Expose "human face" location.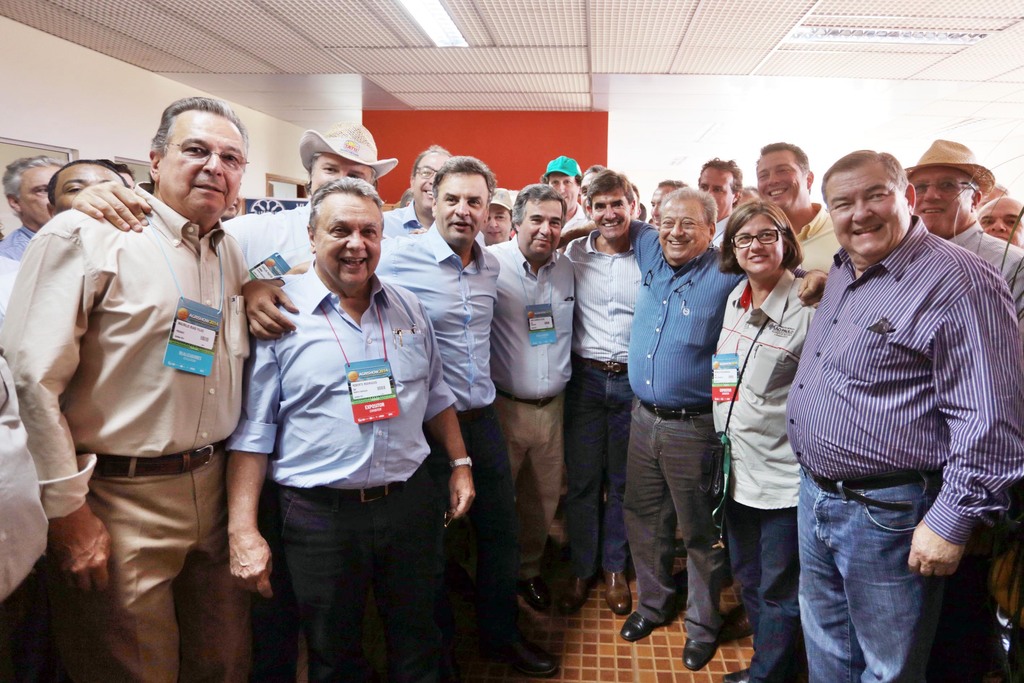
Exposed at l=13, t=158, r=63, b=231.
